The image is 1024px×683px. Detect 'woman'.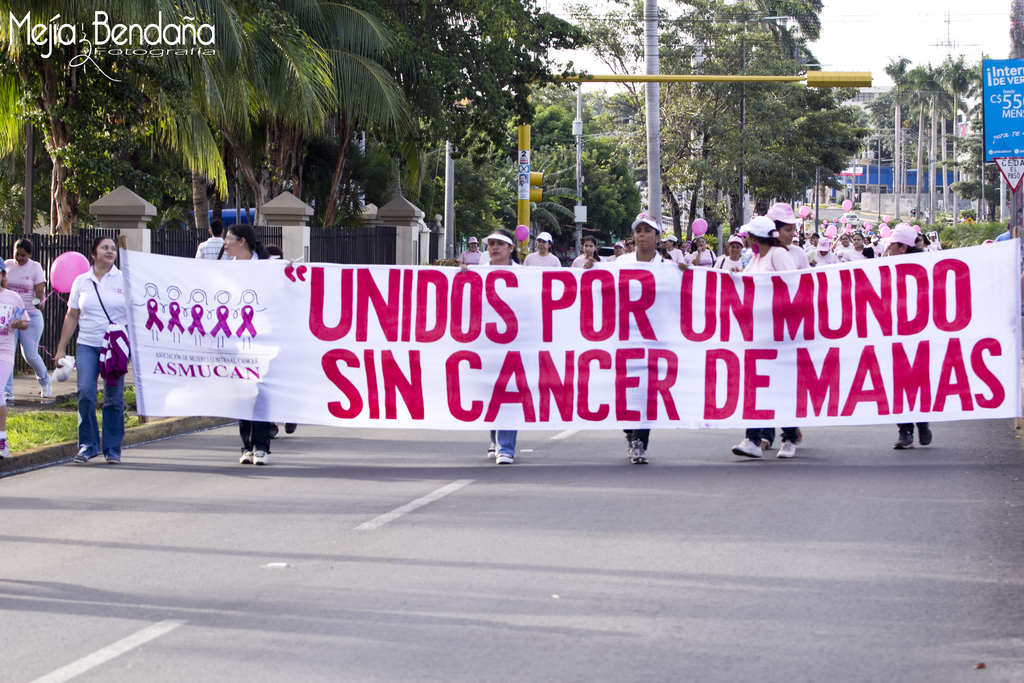
Detection: (51,235,131,473).
